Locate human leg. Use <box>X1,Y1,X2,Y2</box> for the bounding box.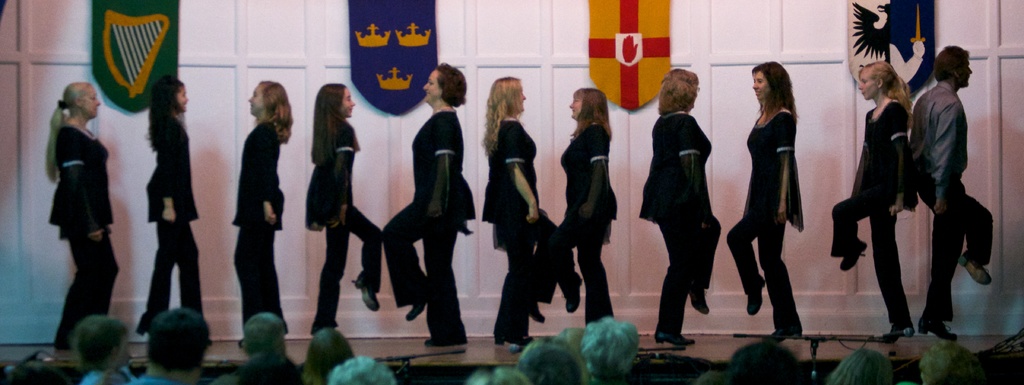
<box>831,186,869,270</box>.
